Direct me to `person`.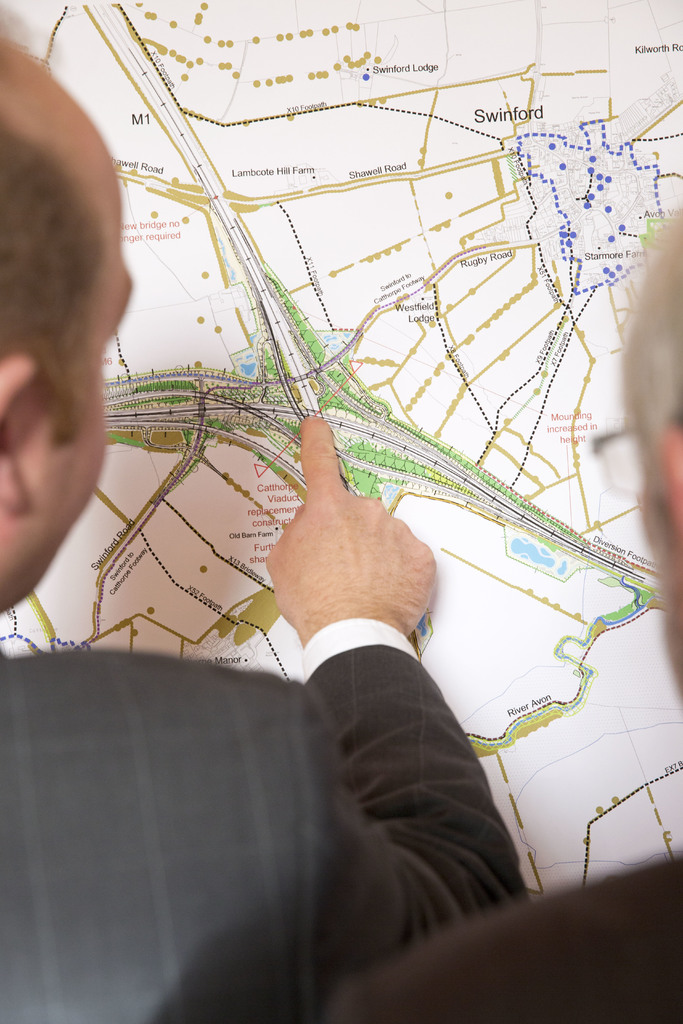
Direction: x1=334, y1=200, x2=682, y2=1023.
